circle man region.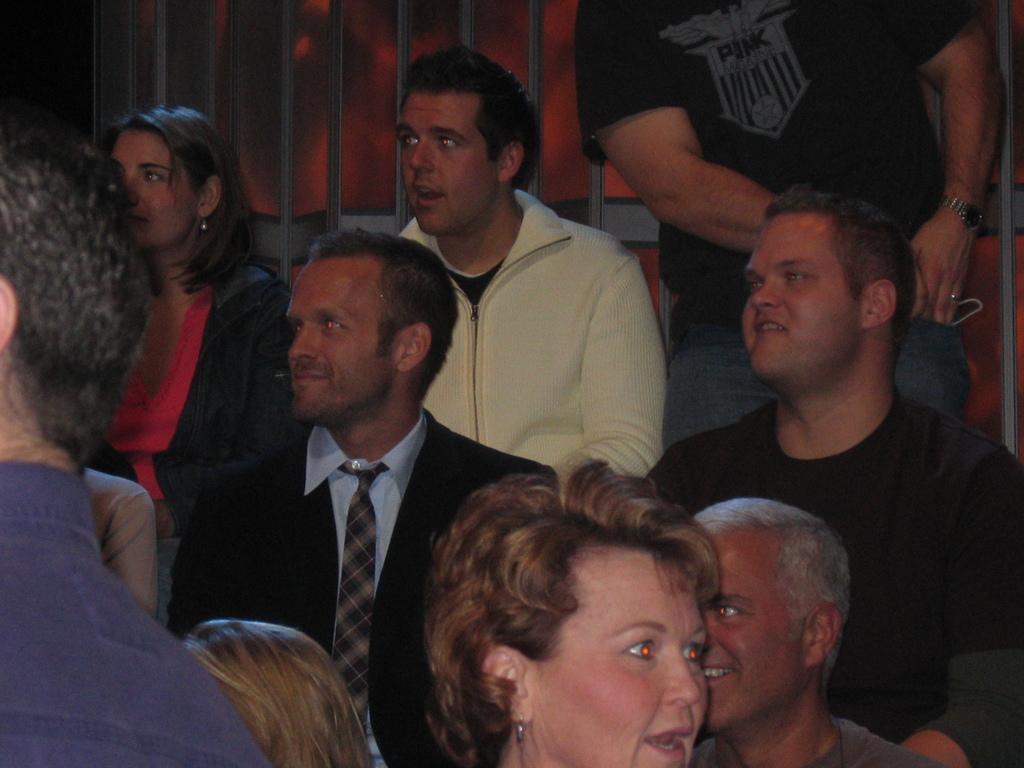
Region: BBox(563, 0, 999, 452).
